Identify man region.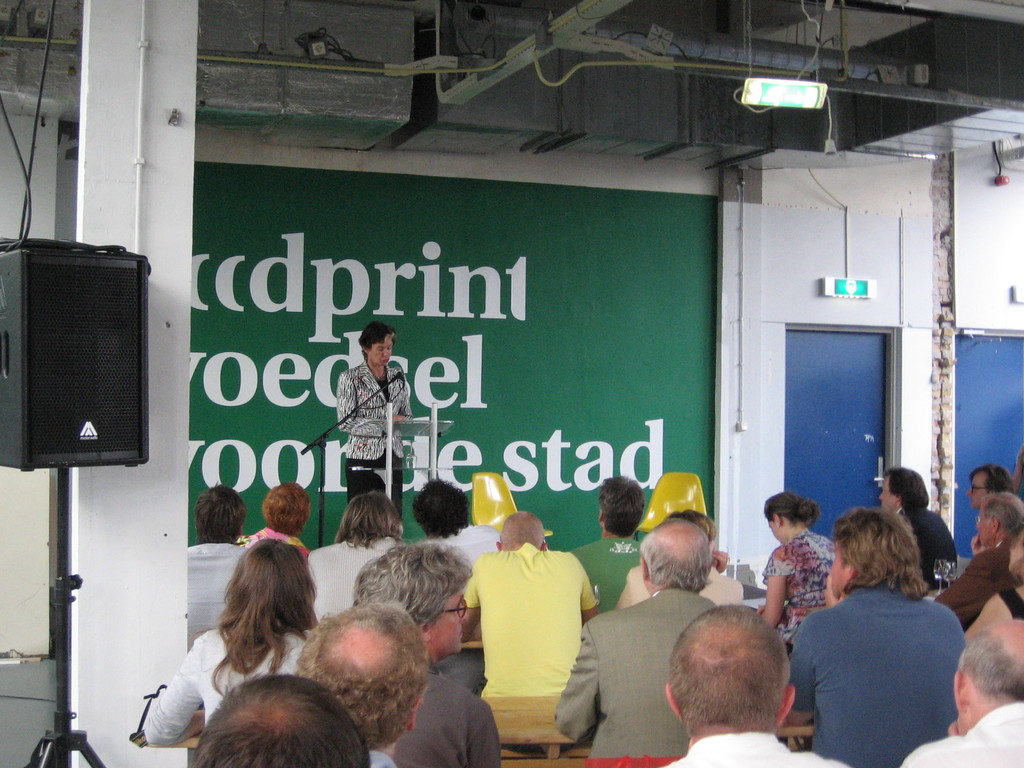
Region: pyautogui.locateOnScreen(188, 664, 376, 767).
